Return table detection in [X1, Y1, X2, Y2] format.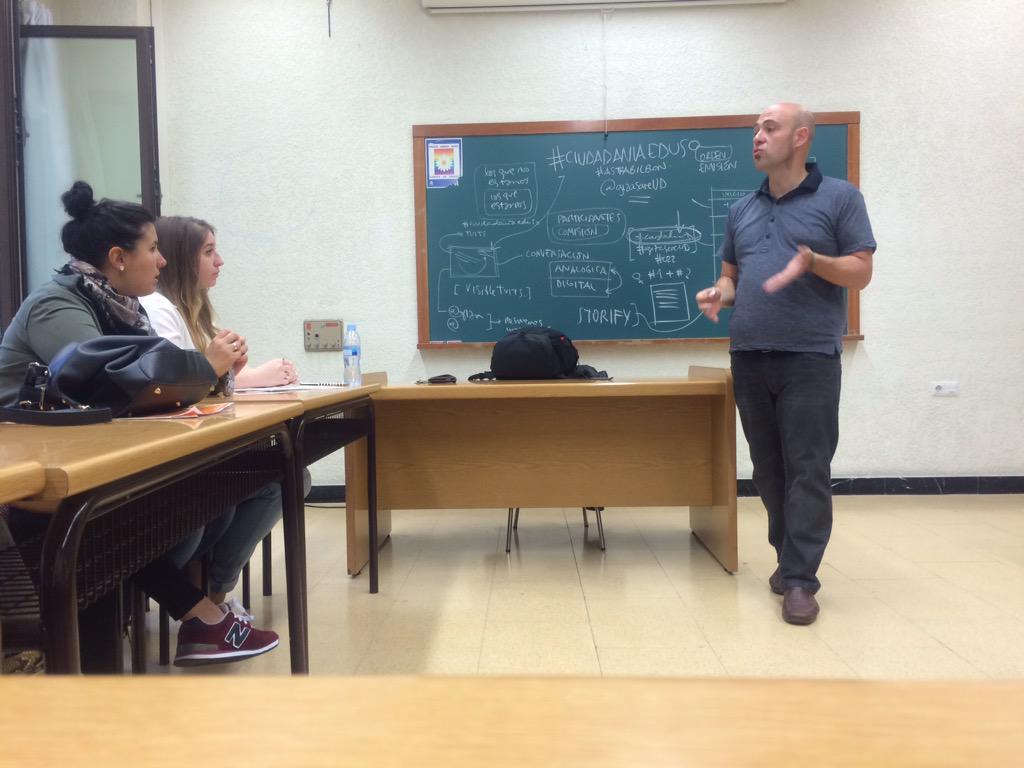
[3, 399, 307, 674].
